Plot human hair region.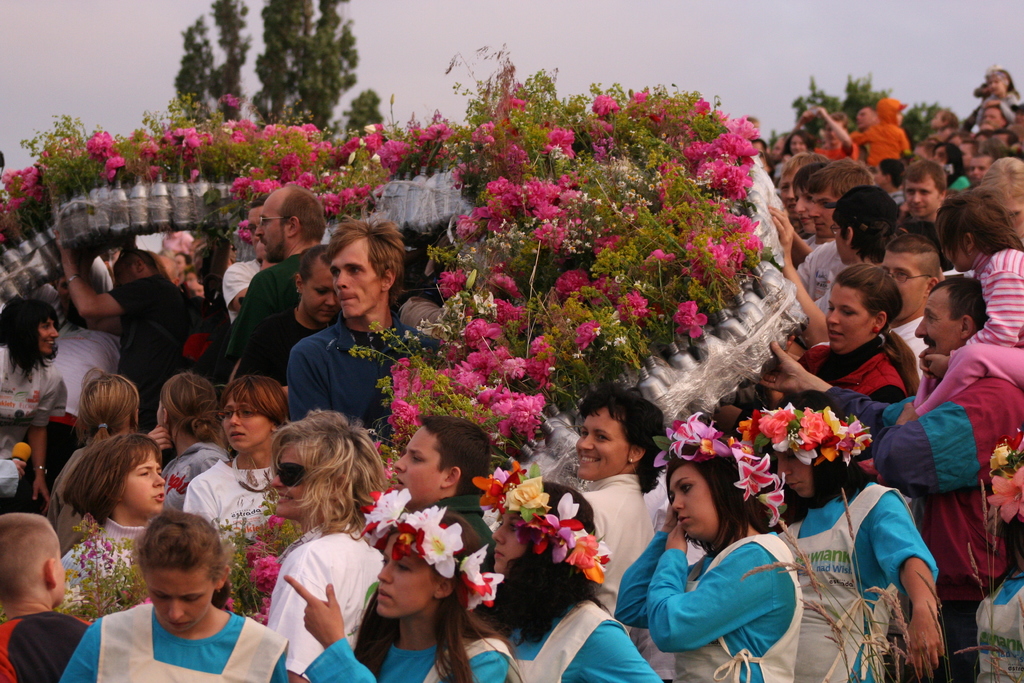
Plotted at (0, 293, 61, 386).
